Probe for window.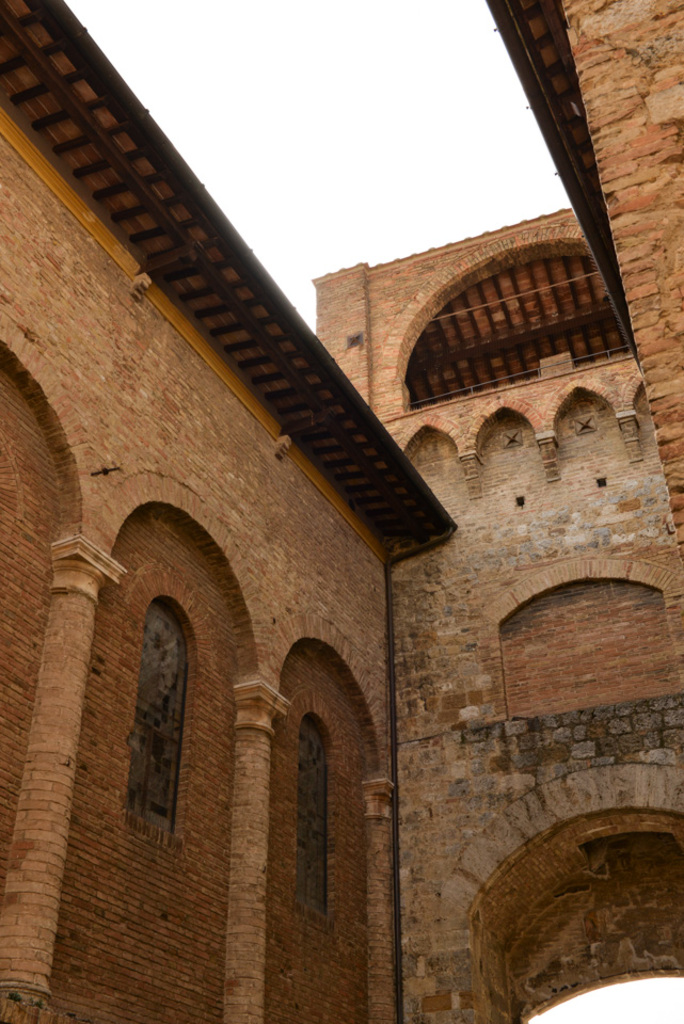
Probe result: 106,564,228,866.
